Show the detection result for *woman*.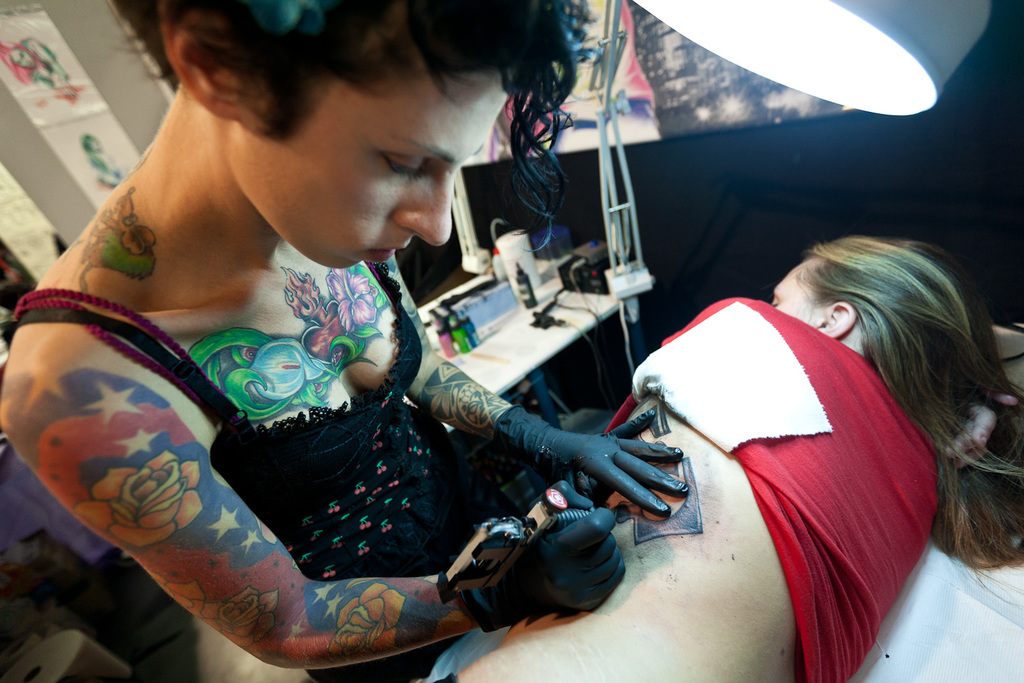
Rect(0, 0, 690, 682).
